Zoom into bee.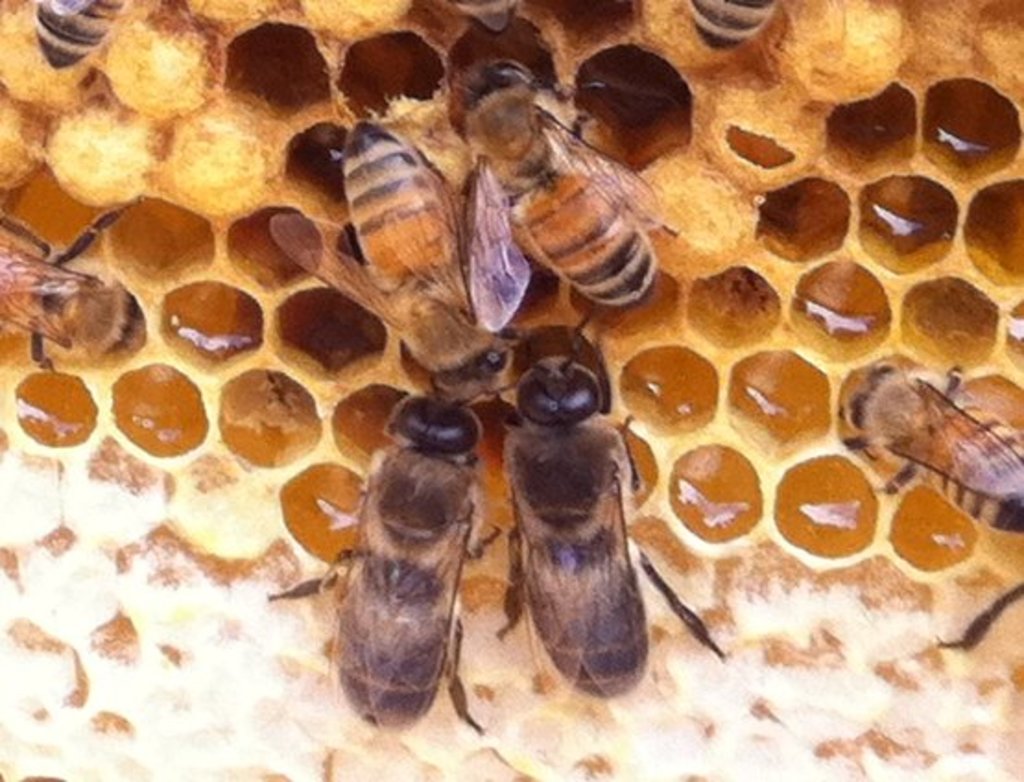
Zoom target: BBox(262, 358, 539, 734).
